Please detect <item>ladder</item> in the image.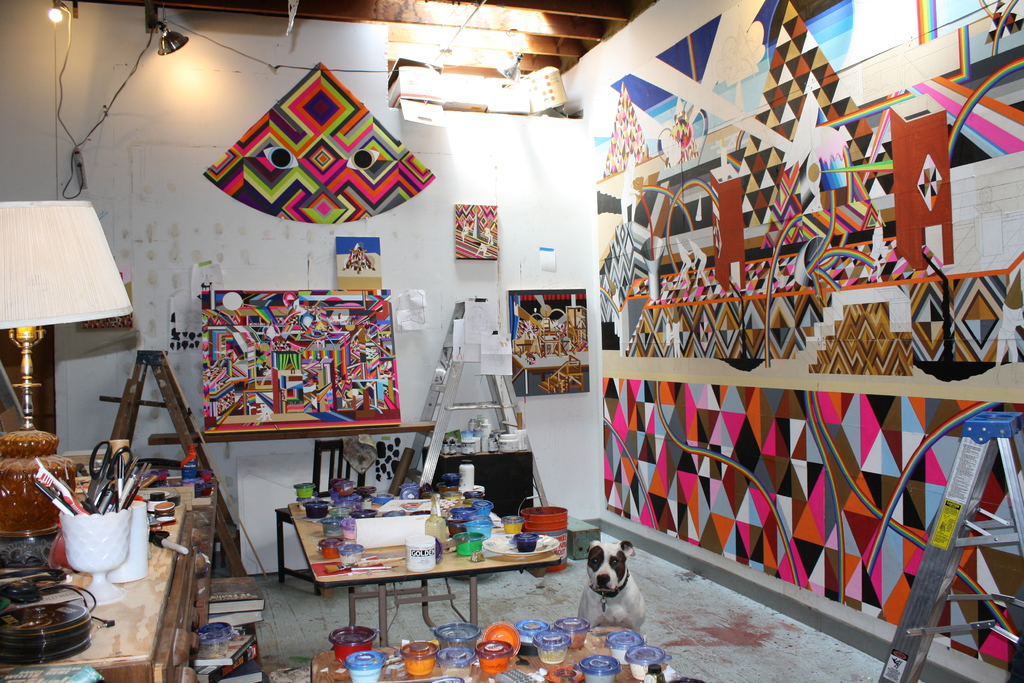
(874, 408, 1023, 677).
